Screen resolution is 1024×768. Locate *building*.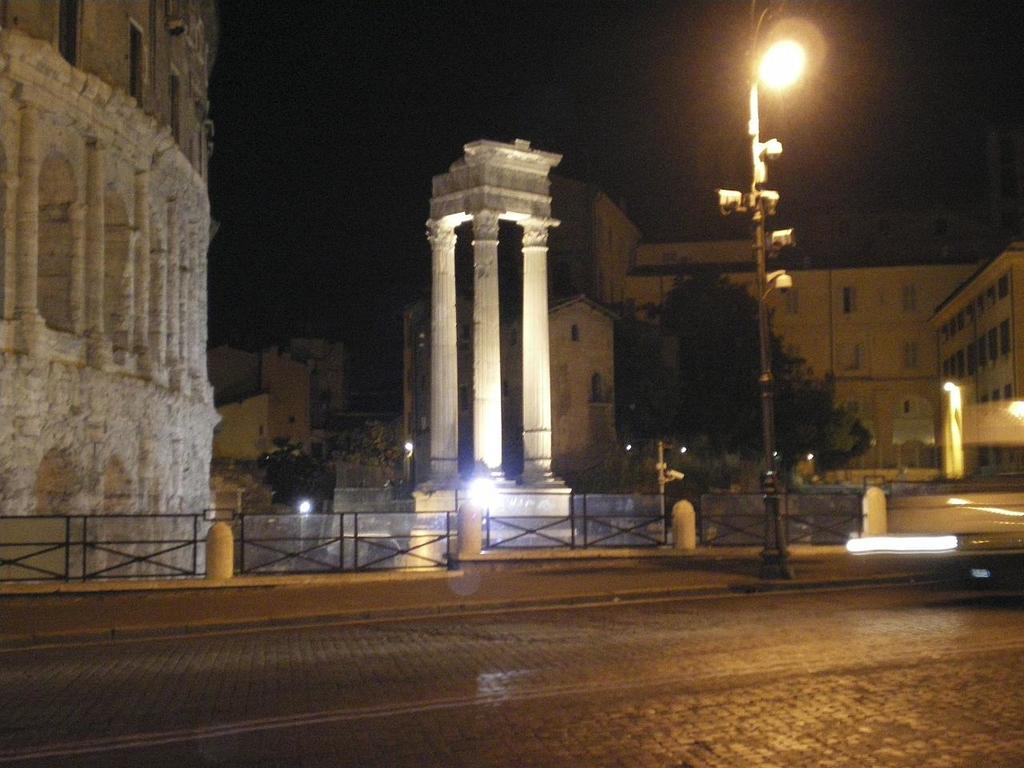
206 334 402 458.
